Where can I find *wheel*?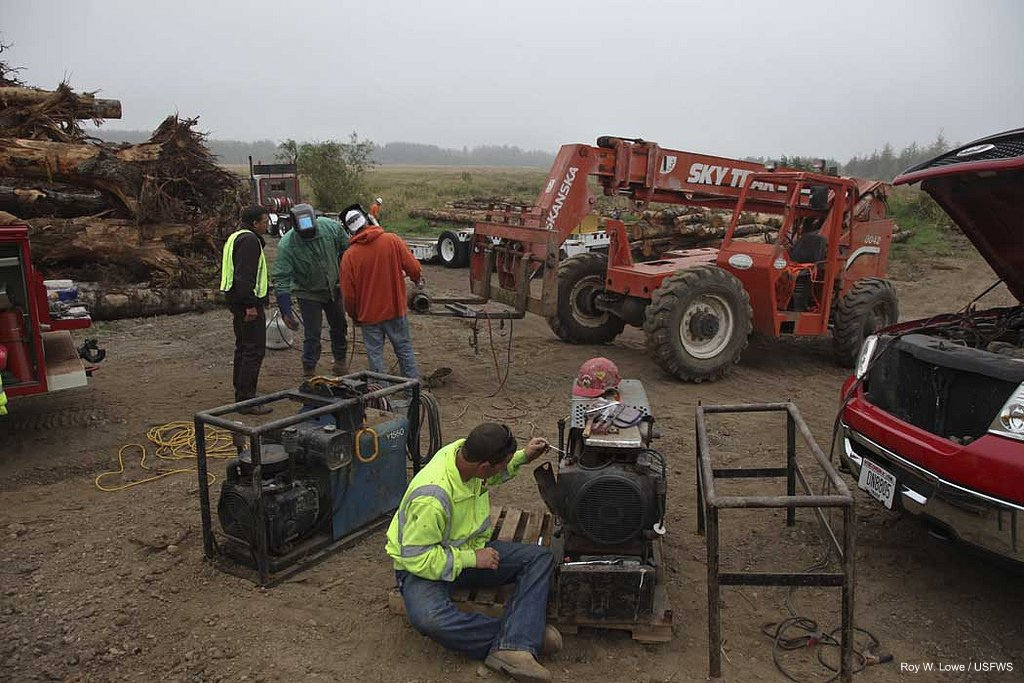
You can find it at box(541, 251, 632, 342).
